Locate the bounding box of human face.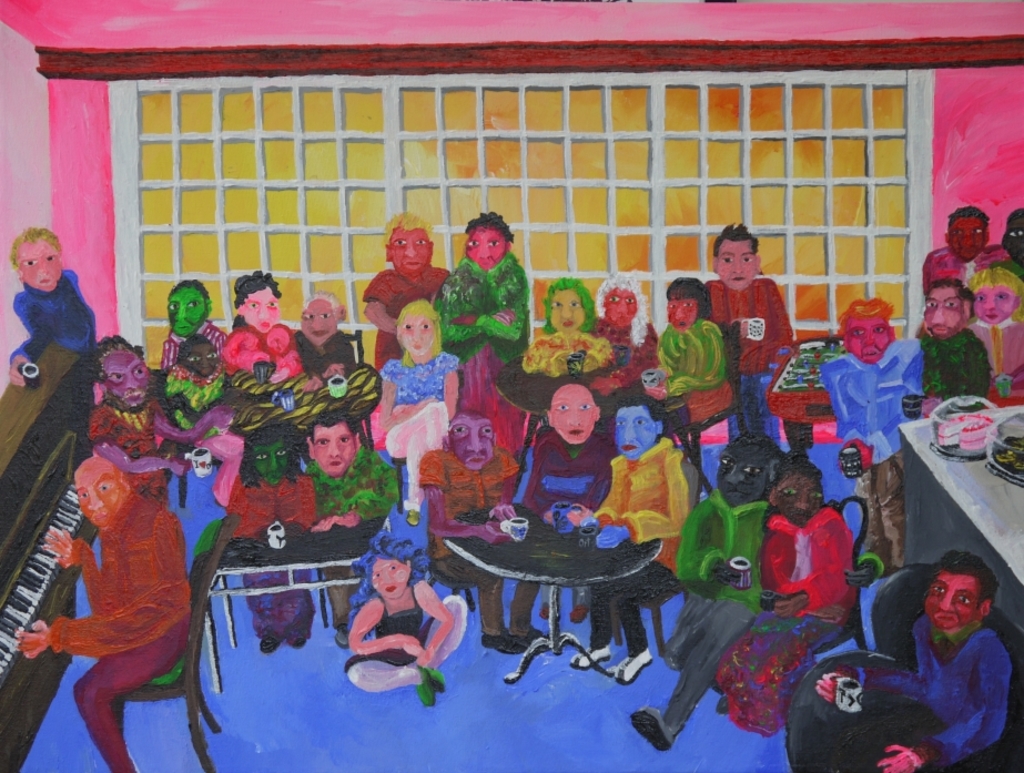
Bounding box: rect(448, 411, 495, 472).
